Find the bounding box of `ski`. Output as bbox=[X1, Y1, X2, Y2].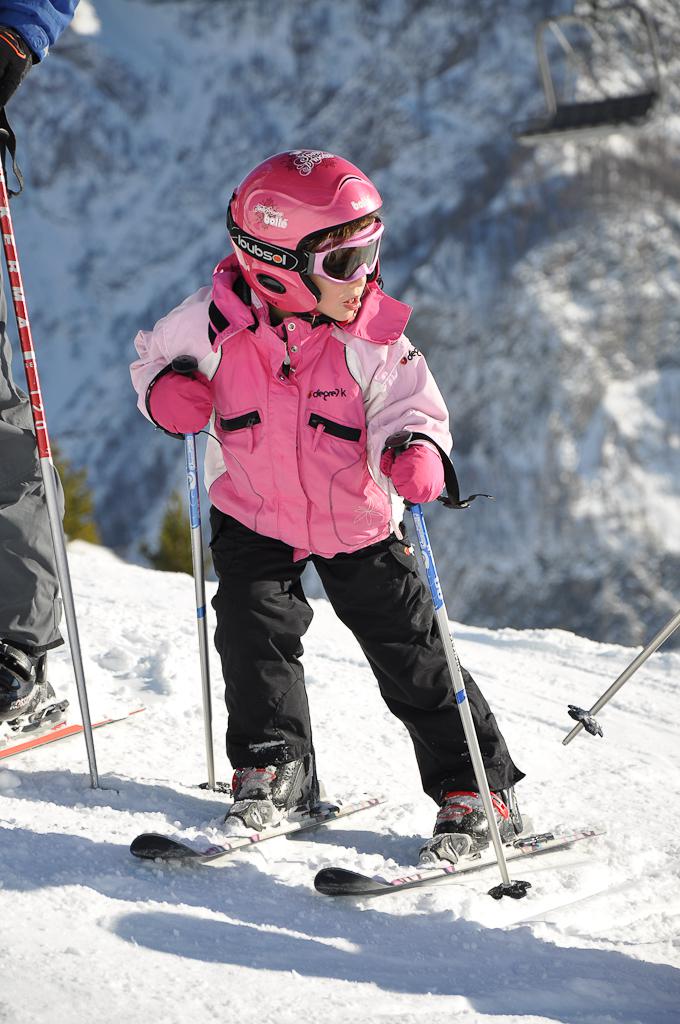
bbox=[119, 793, 390, 867].
